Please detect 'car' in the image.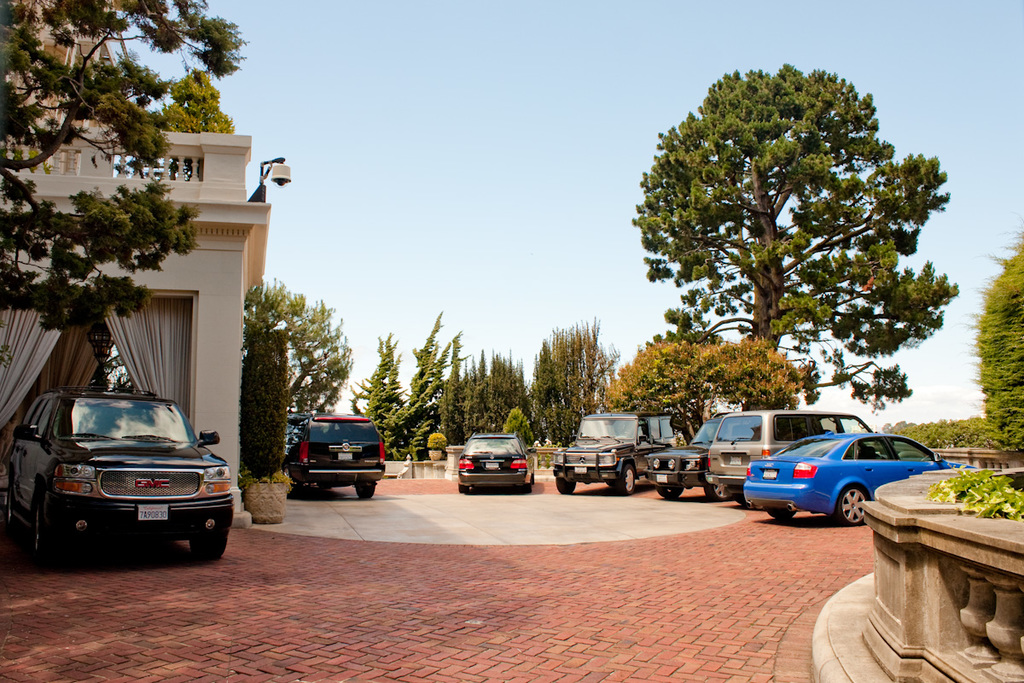
left=459, top=431, right=536, bottom=493.
